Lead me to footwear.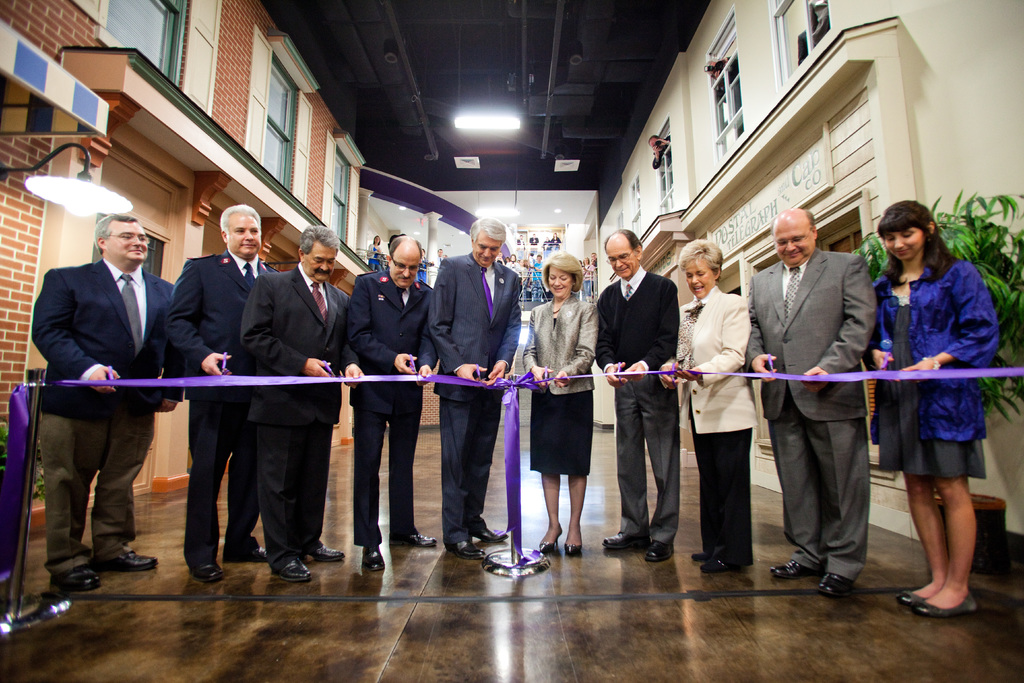
Lead to [left=644, top=540, right=677, bottom=562].
